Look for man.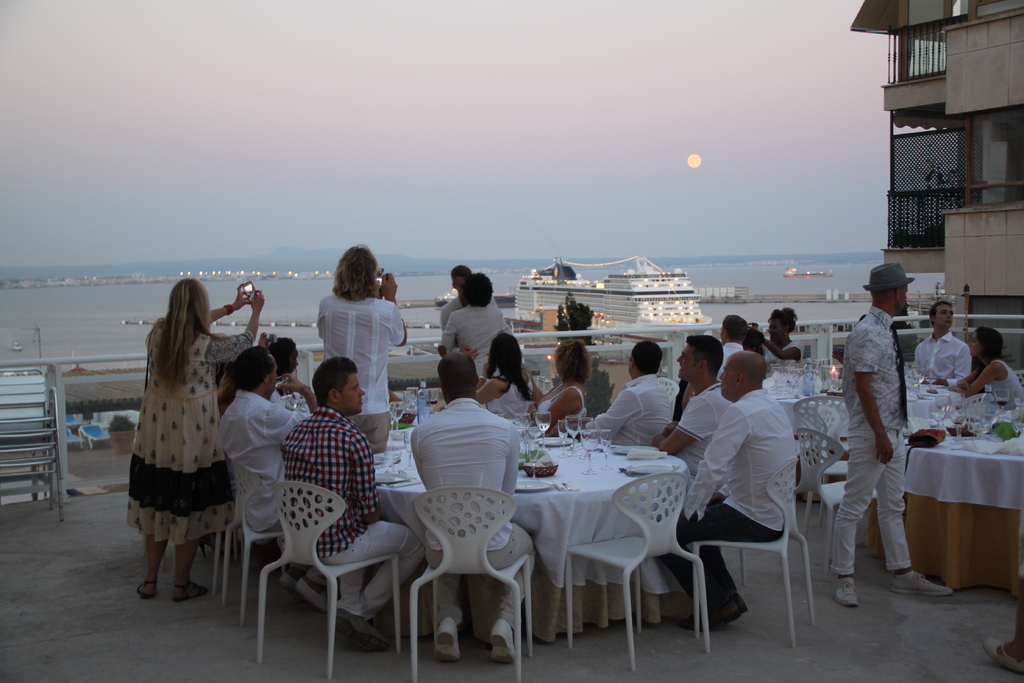
Found: crop(748, 316, 767, 367).
